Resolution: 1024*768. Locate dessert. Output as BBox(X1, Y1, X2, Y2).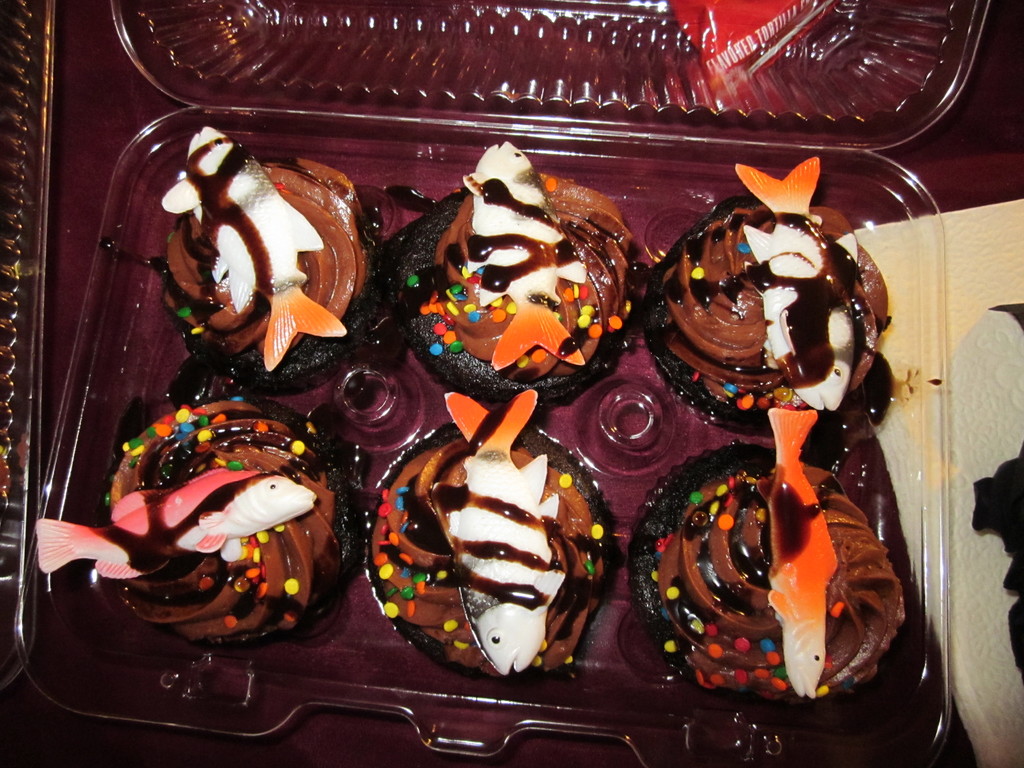
BBox(363, 417, 618, 683).
